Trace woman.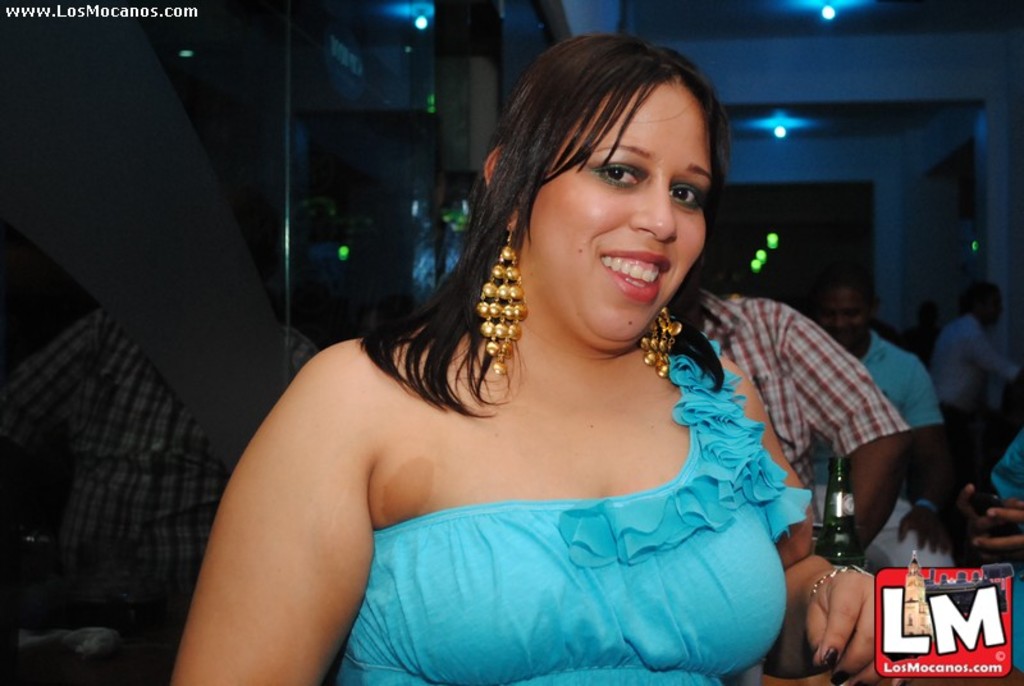
Traced to [x1=161, y1=35, x2=924, y2=685].
